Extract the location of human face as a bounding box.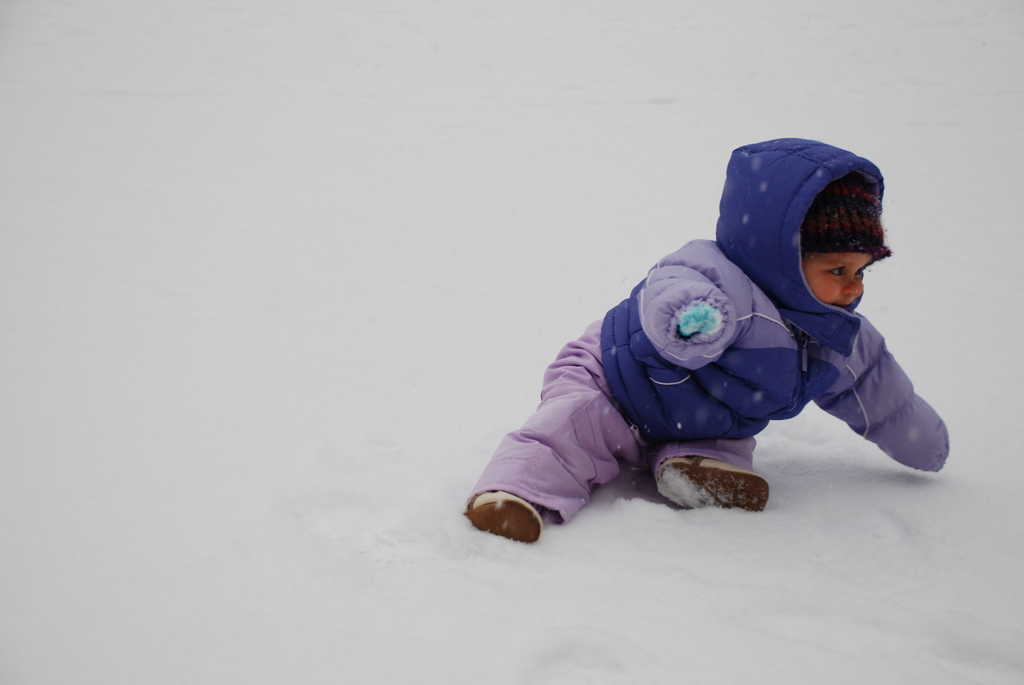
select_region(799, 253, 870, 306).
